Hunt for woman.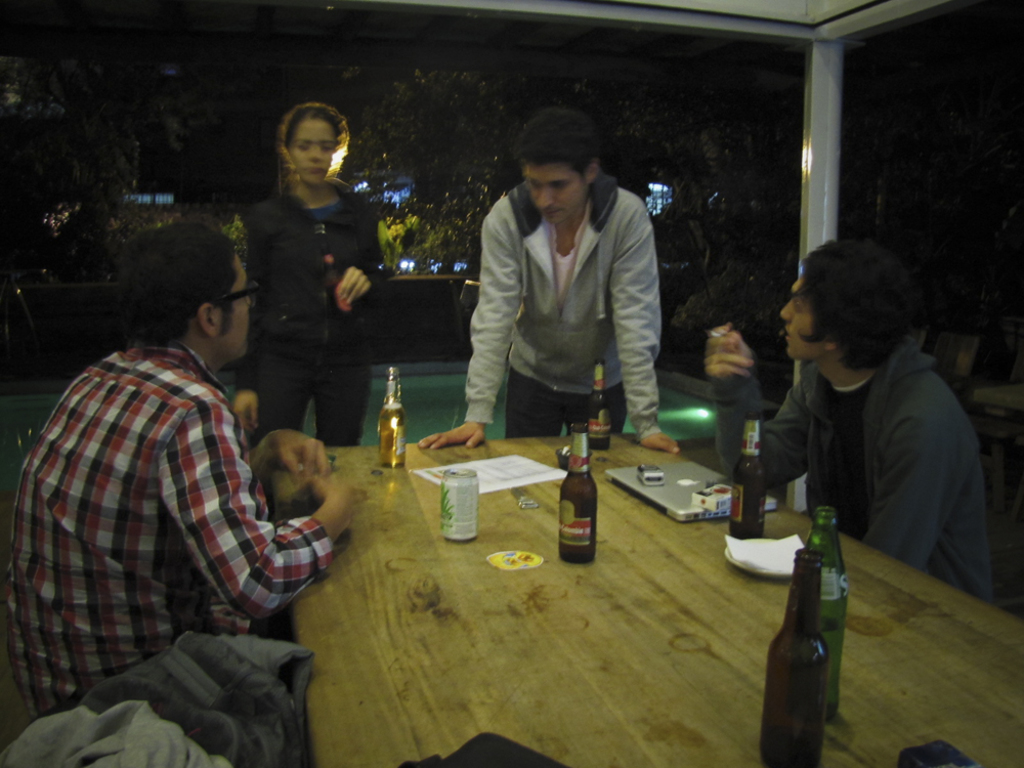
Hunted down at 242/99/389/449.
